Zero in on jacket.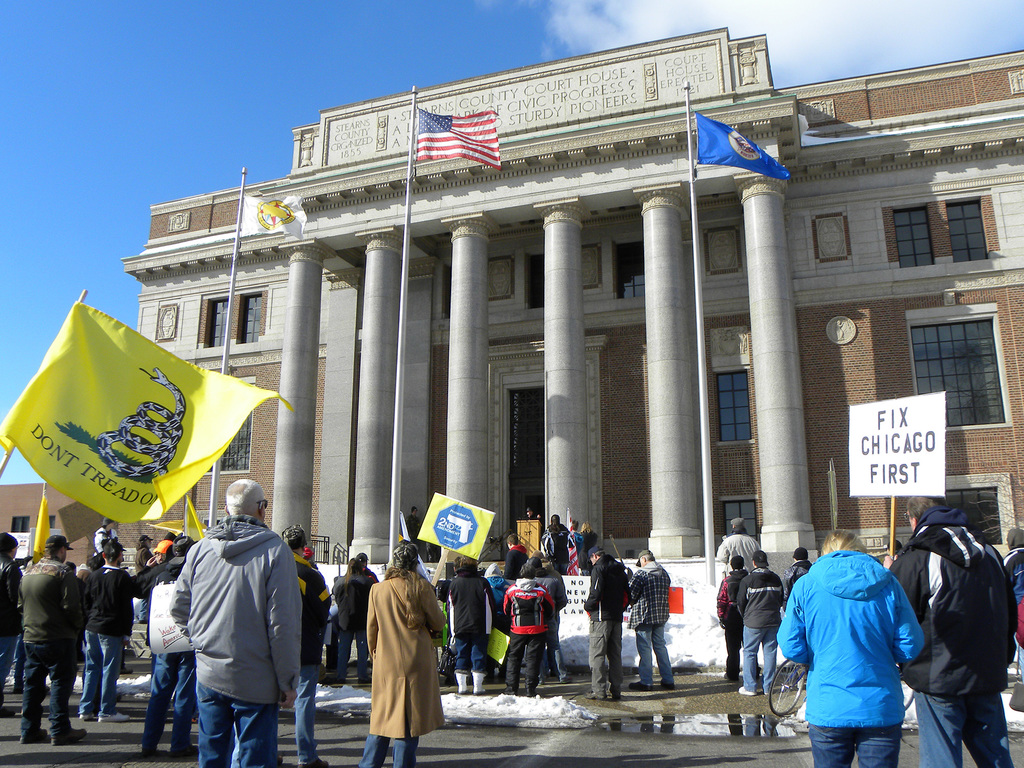
Zeroed in: {"left": 442, "top": 564, "right": 499, "bottom": 638}.
